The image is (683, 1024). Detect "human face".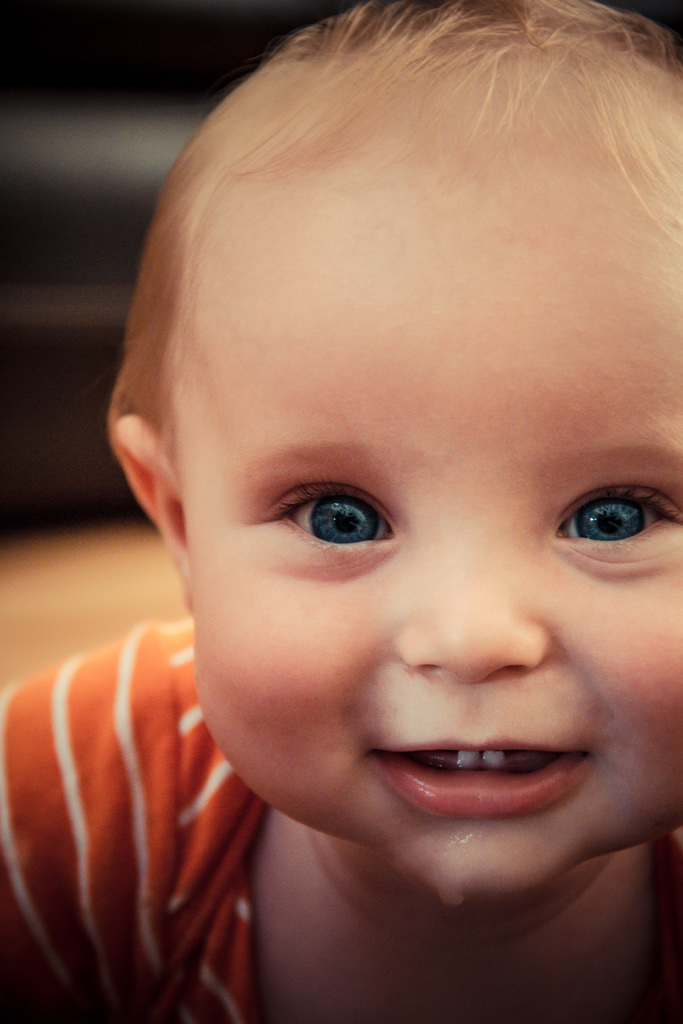
Detection: l=172, t=129, r=682, b=904.
